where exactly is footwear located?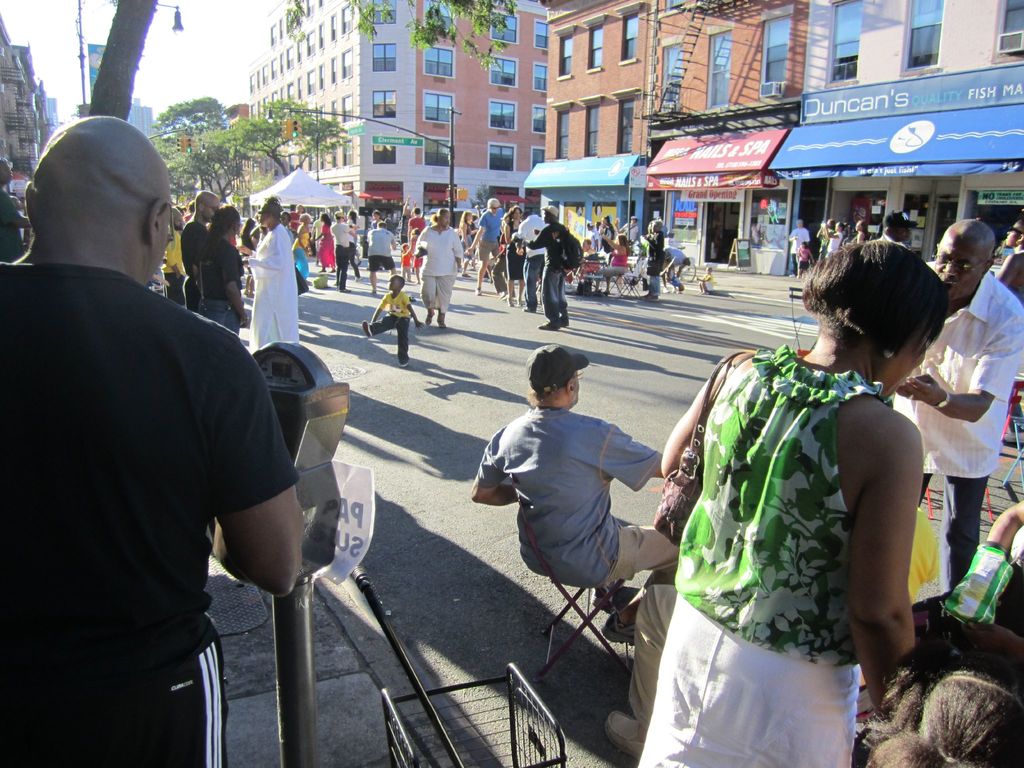
Its bounding box is <region>536, 320, 561, 330</region>.
